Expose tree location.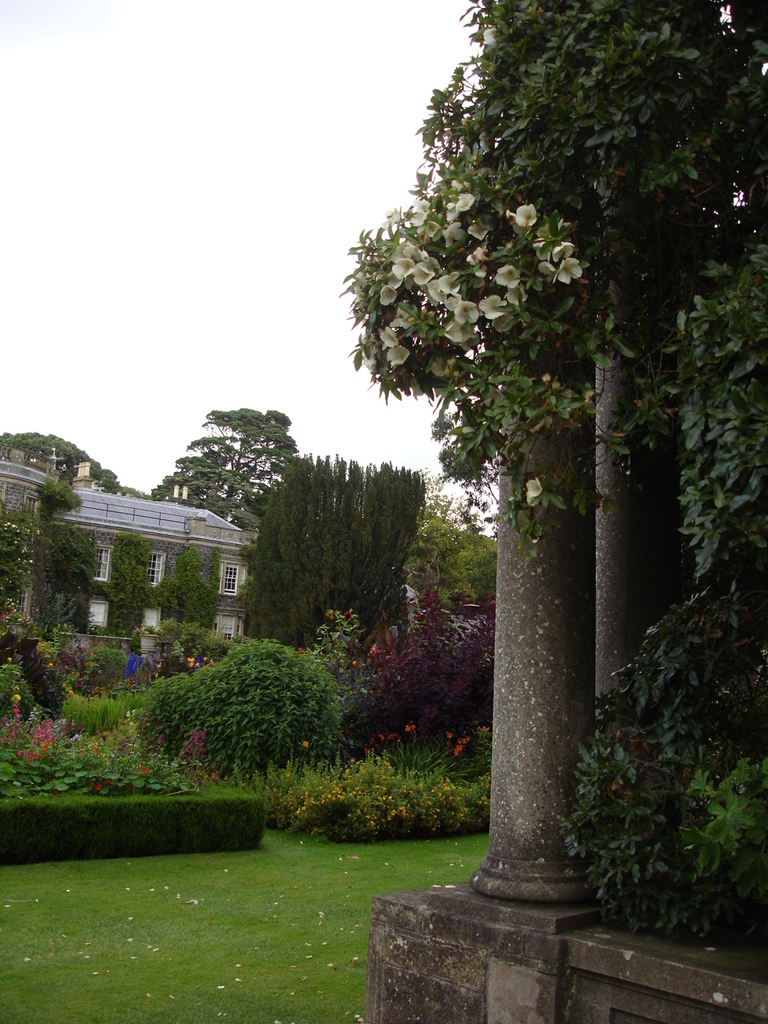
Exposed at rect(401, 473, 506, 605).
